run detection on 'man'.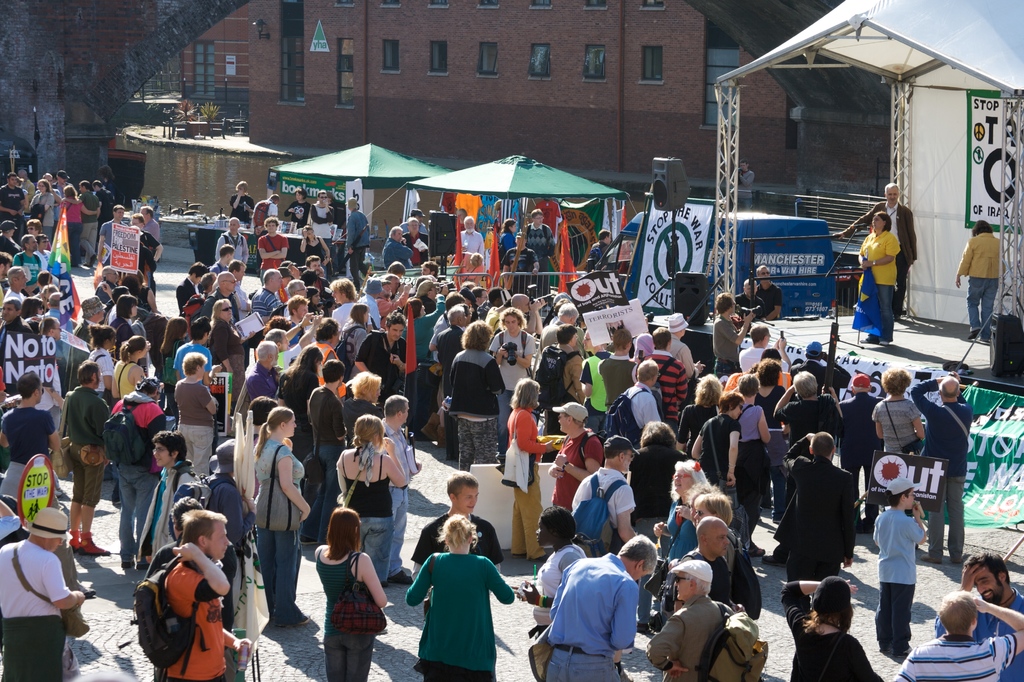
Result: [176, 318, 225, 383].
